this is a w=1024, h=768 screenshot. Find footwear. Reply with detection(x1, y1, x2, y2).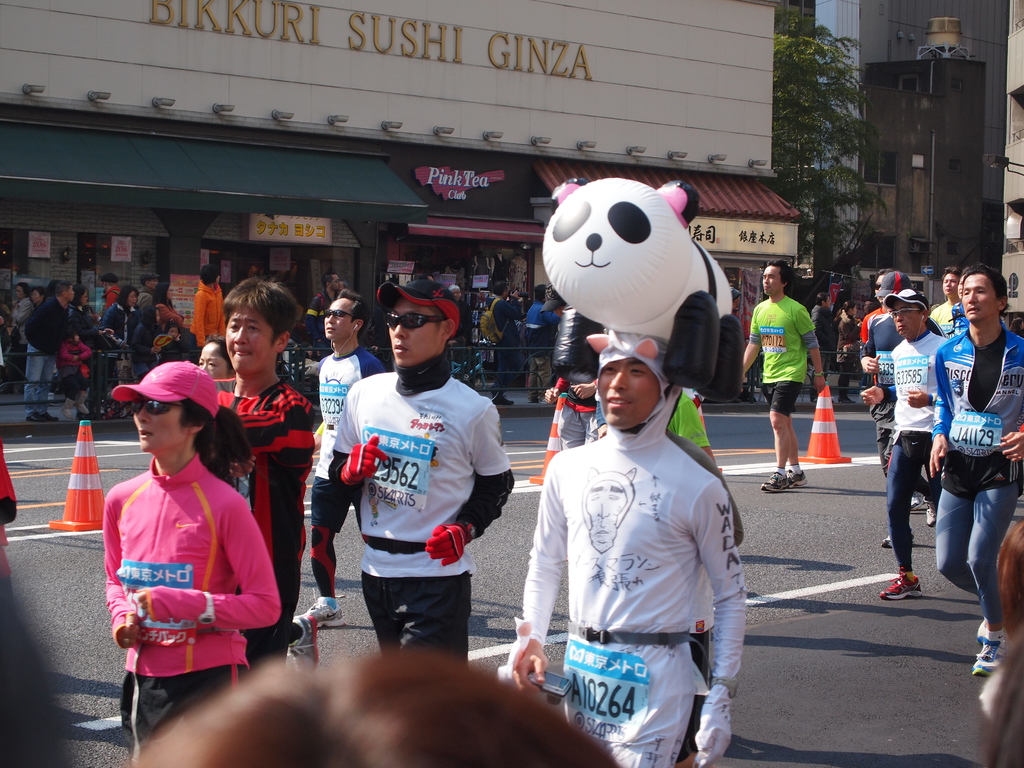
detection(876, 564, 927, 597).
